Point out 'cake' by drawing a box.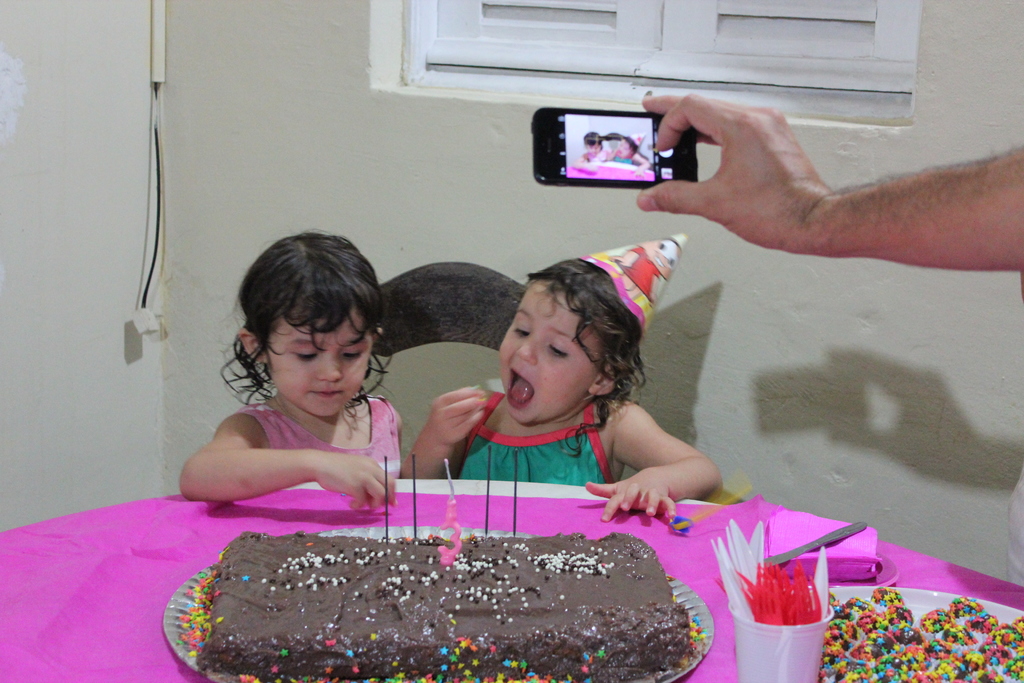
pyautogui.locateOnScreen(196, 530, 692, 682).
